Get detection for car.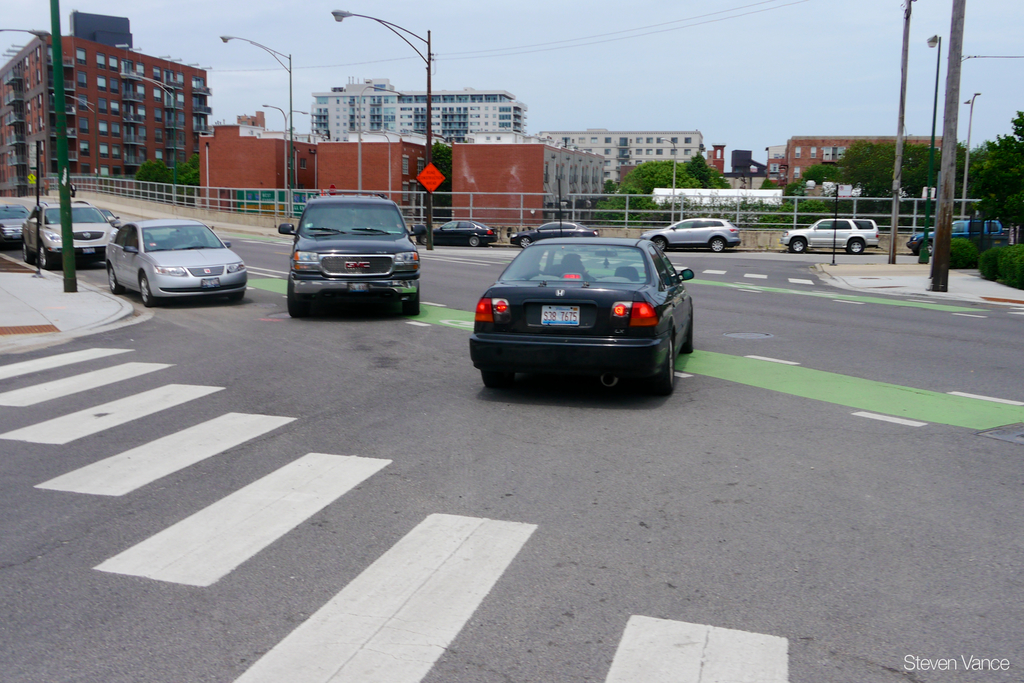
Detection: 105,220,248,309.
